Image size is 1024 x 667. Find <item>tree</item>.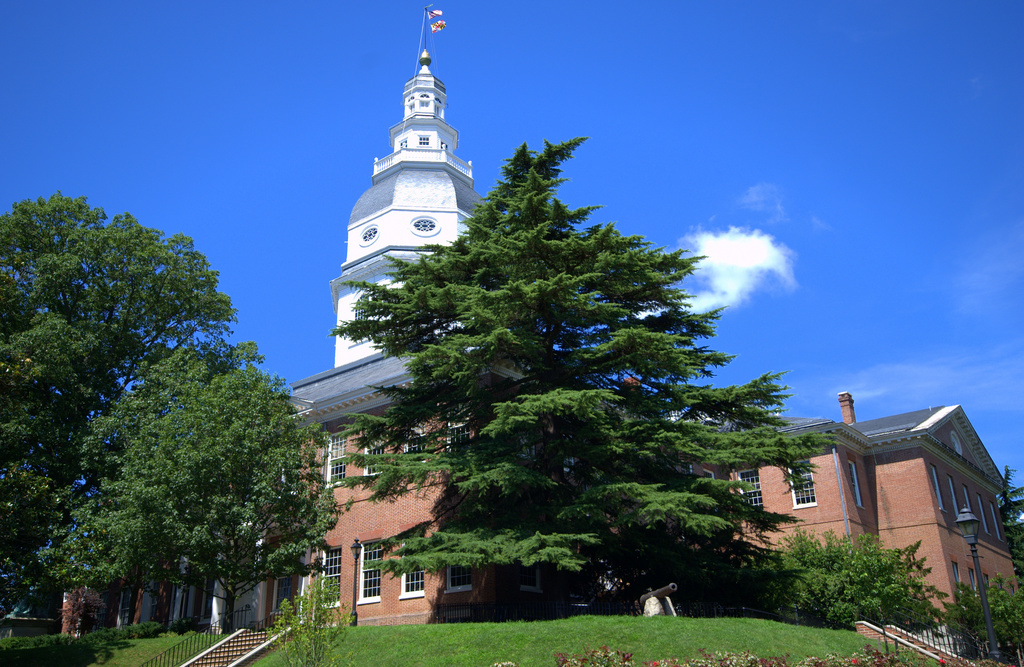
<box>998,460,1023,570</box>.
